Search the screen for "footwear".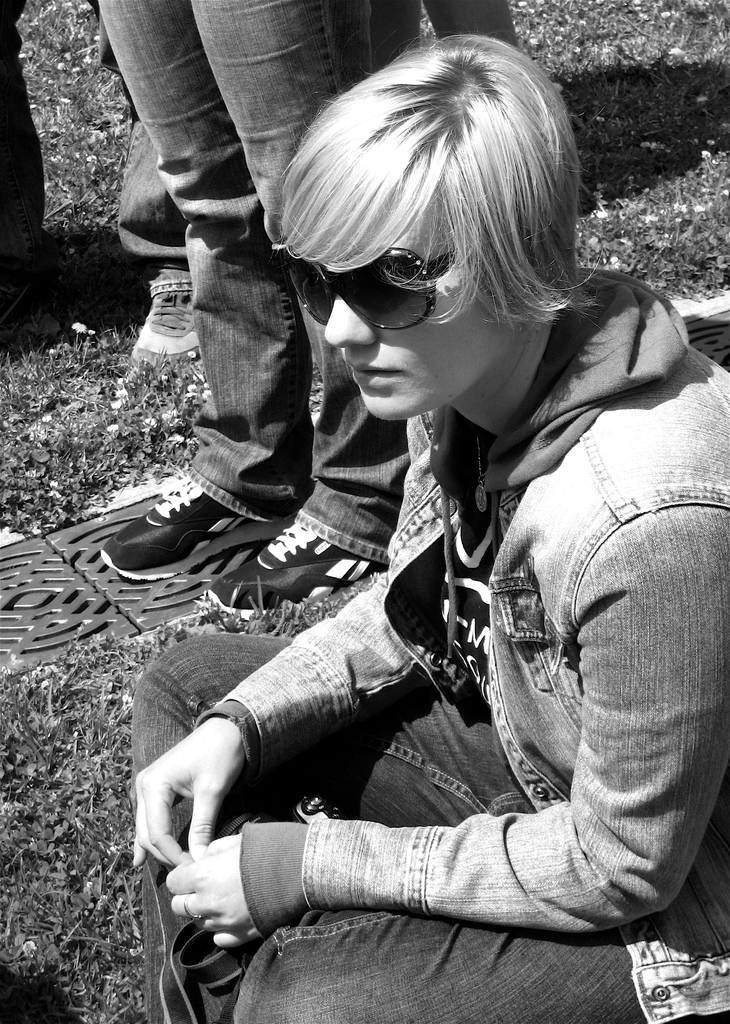
Found at x1=93, y1=469, x2=292, y2=586.
